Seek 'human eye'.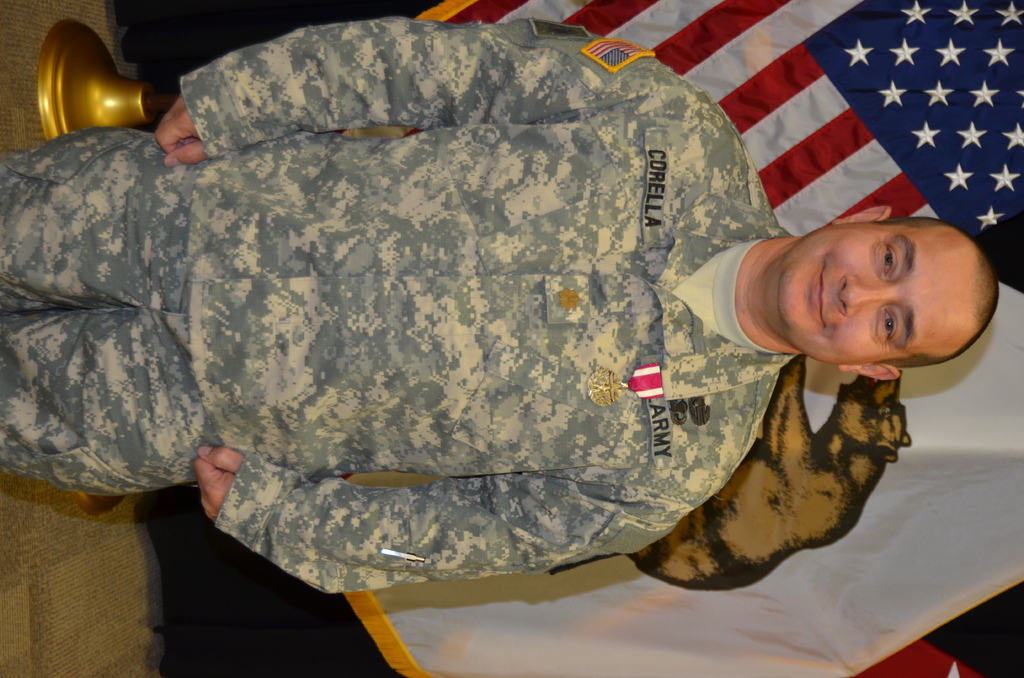
l=874, t=238, r=900, b=283.
